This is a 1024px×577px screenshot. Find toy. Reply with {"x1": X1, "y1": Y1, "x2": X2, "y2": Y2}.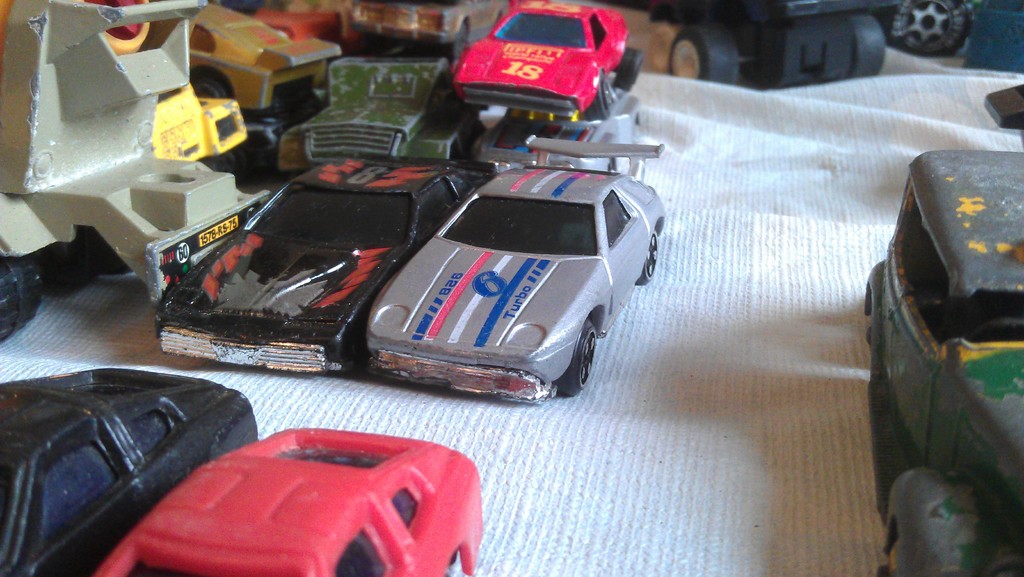
{"x1": 879, "y1": 0, "x2": 1020, "y2": 69}.
